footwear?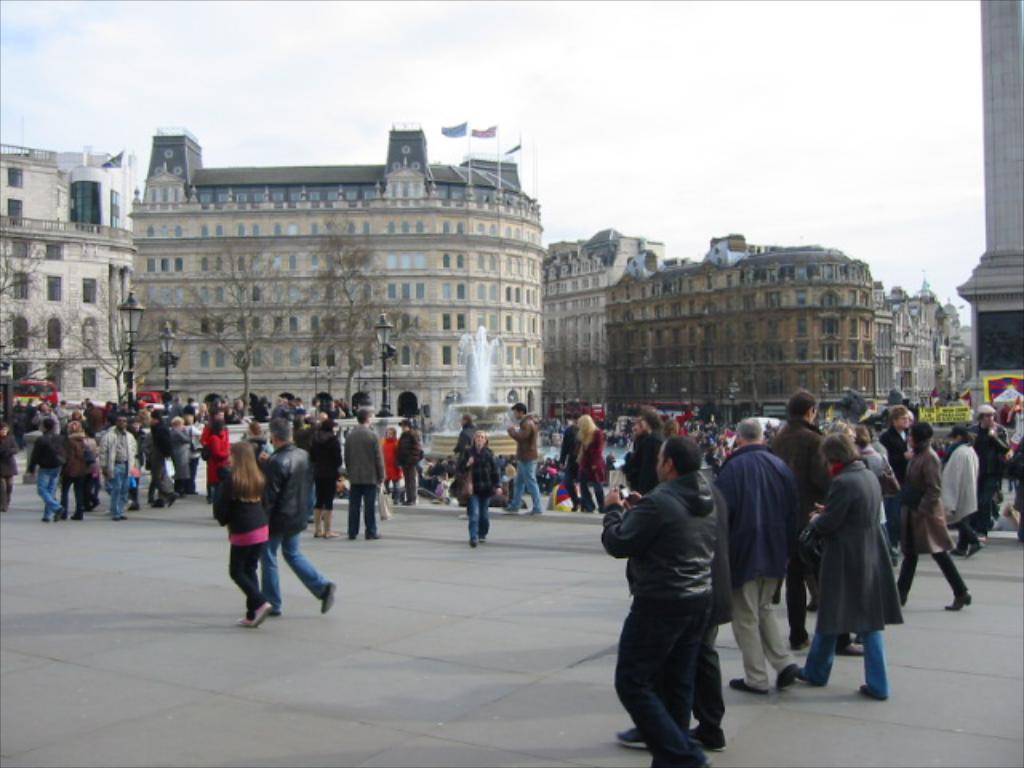
533/502/541/514
